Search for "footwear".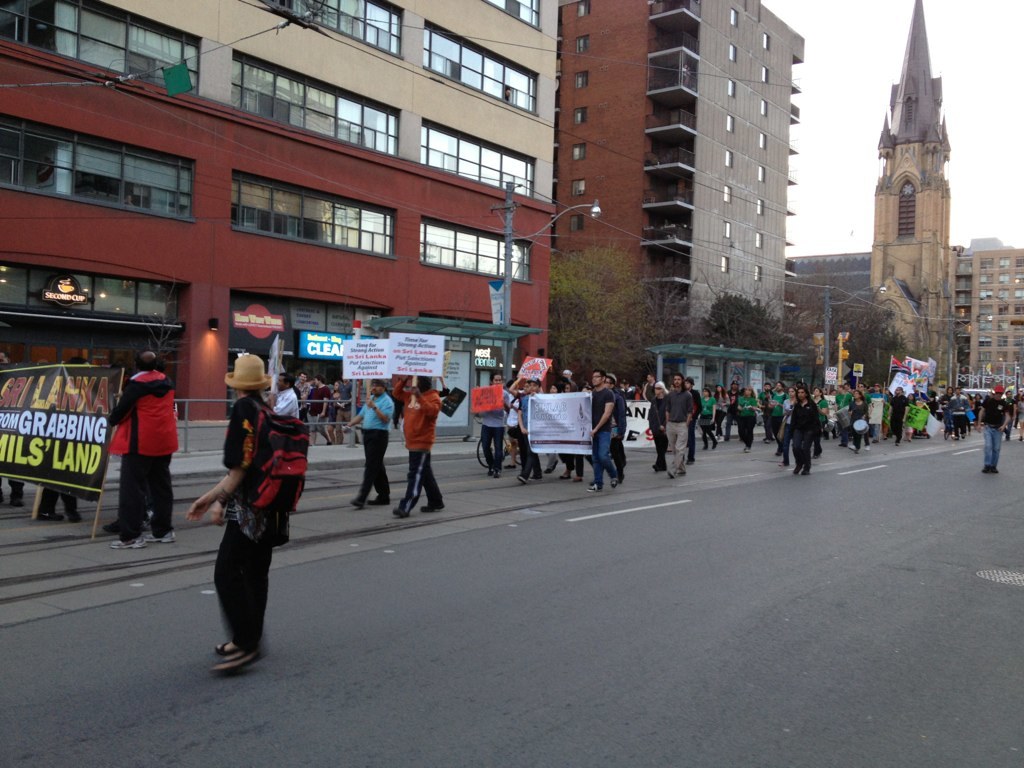
Found at bbox(849, 446, 856, 454).
